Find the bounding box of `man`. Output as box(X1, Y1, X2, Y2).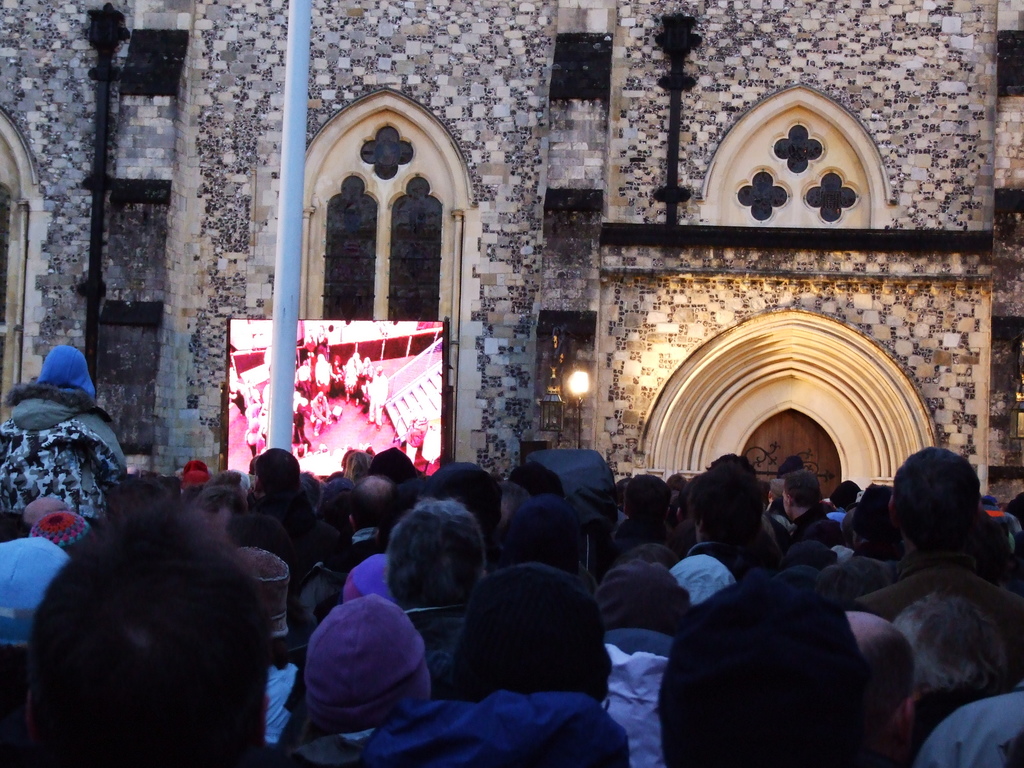
box(22, 497, 262, 767).
